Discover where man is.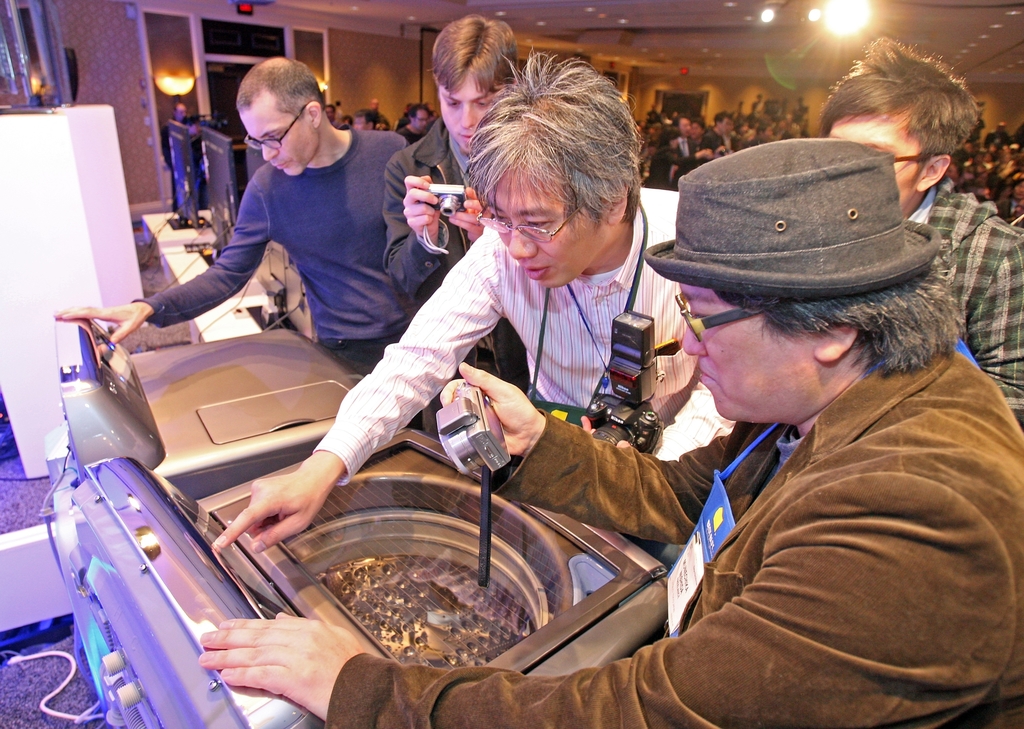
Discovered at [left=196, top=133, right=1021, bottom=728].
